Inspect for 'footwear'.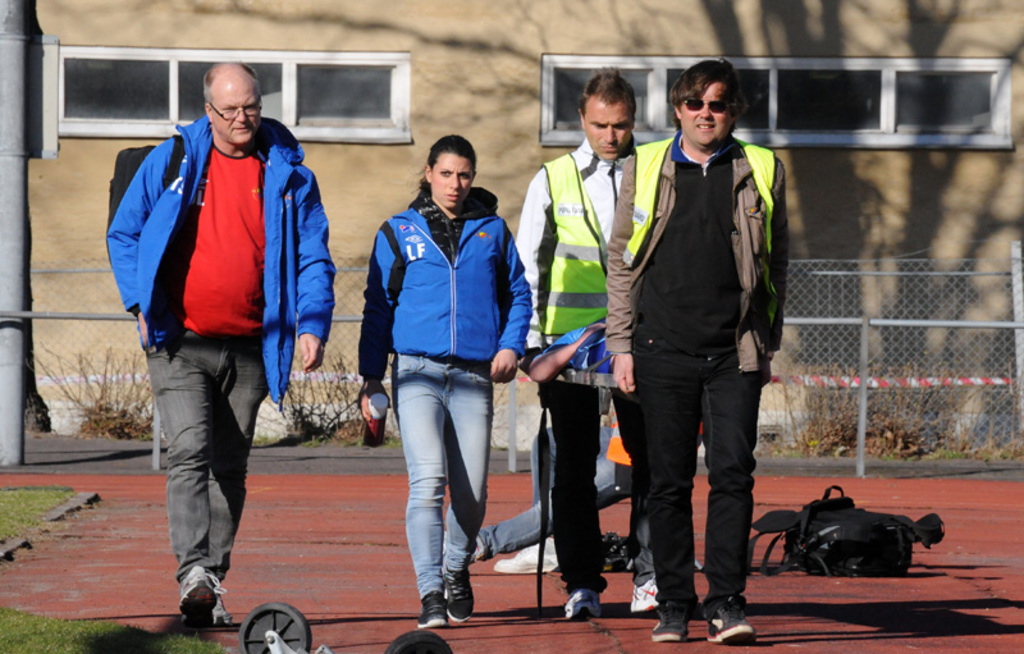
Inspection: [x1=440, y1=568, x2=475, y2=625].
